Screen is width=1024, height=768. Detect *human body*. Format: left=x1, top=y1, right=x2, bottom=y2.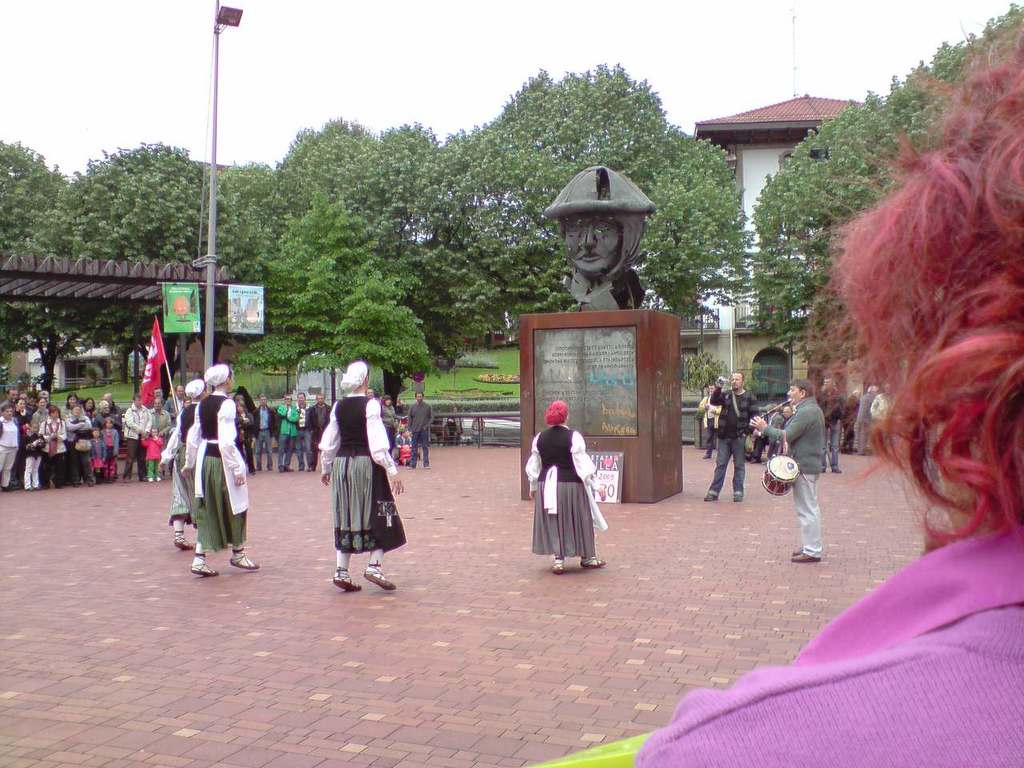
left=310, top=390, right=402, bottom=594.
